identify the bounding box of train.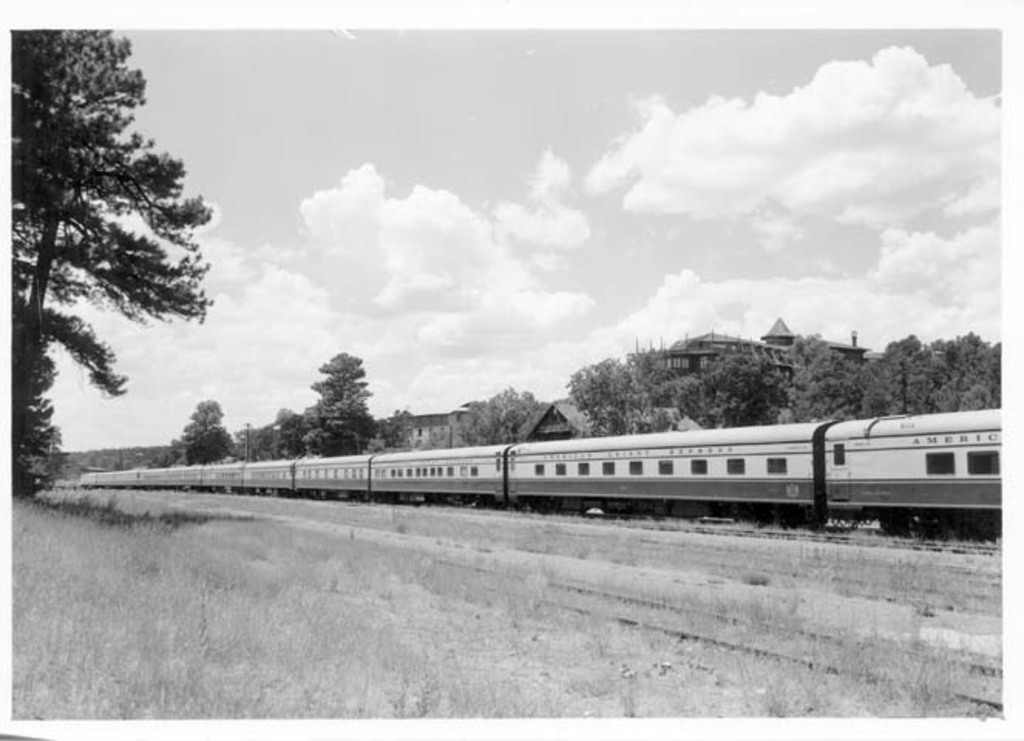
[79,406,1007,533].
